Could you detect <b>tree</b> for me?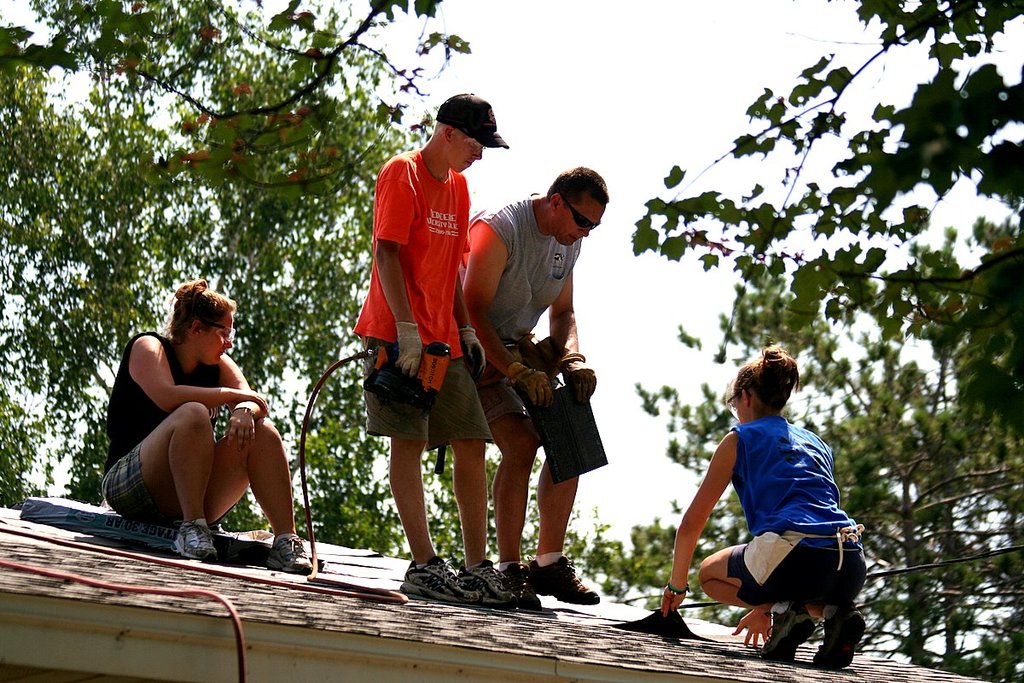
Detection result: 0/0/632/565.
